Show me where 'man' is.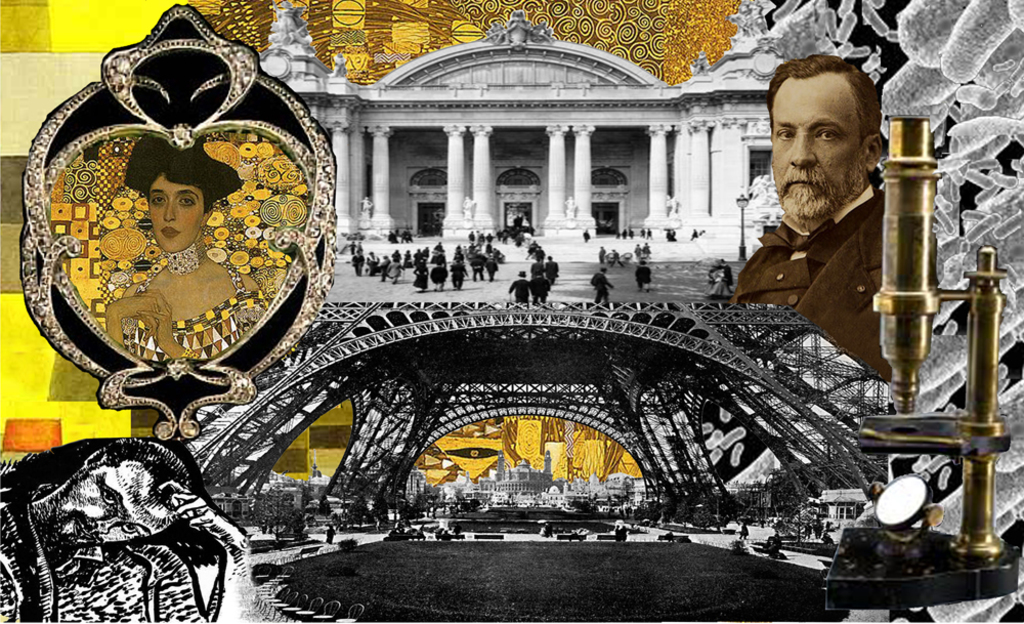
'man' is at bbox=[722, 88, 911, 345].
